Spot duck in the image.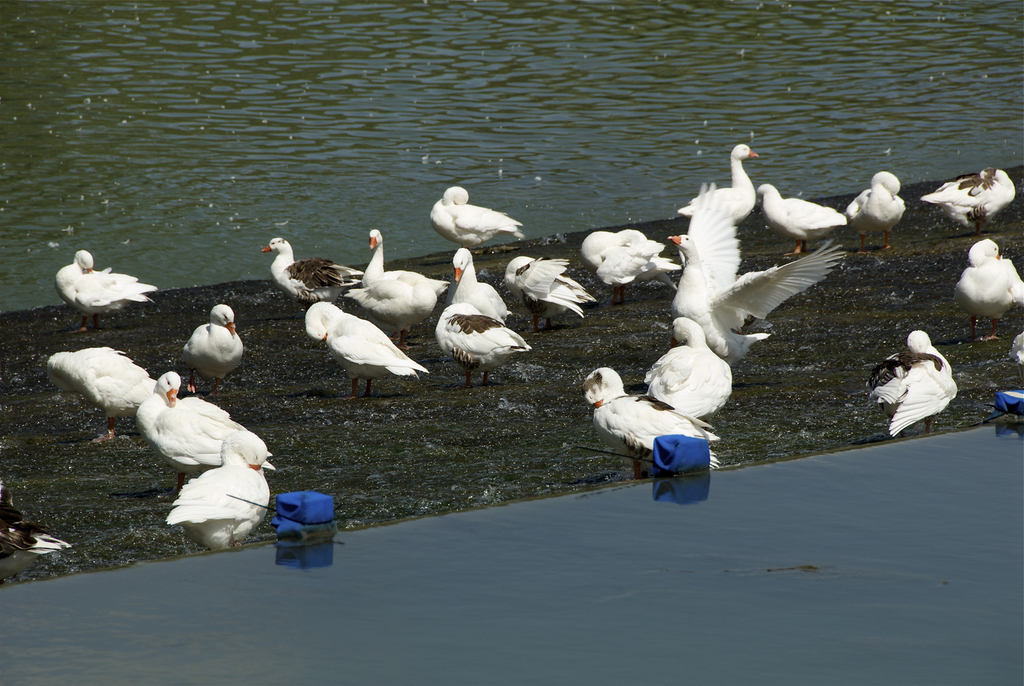
duck found at (x1=259, y1=230, x2=362, y2=311).
